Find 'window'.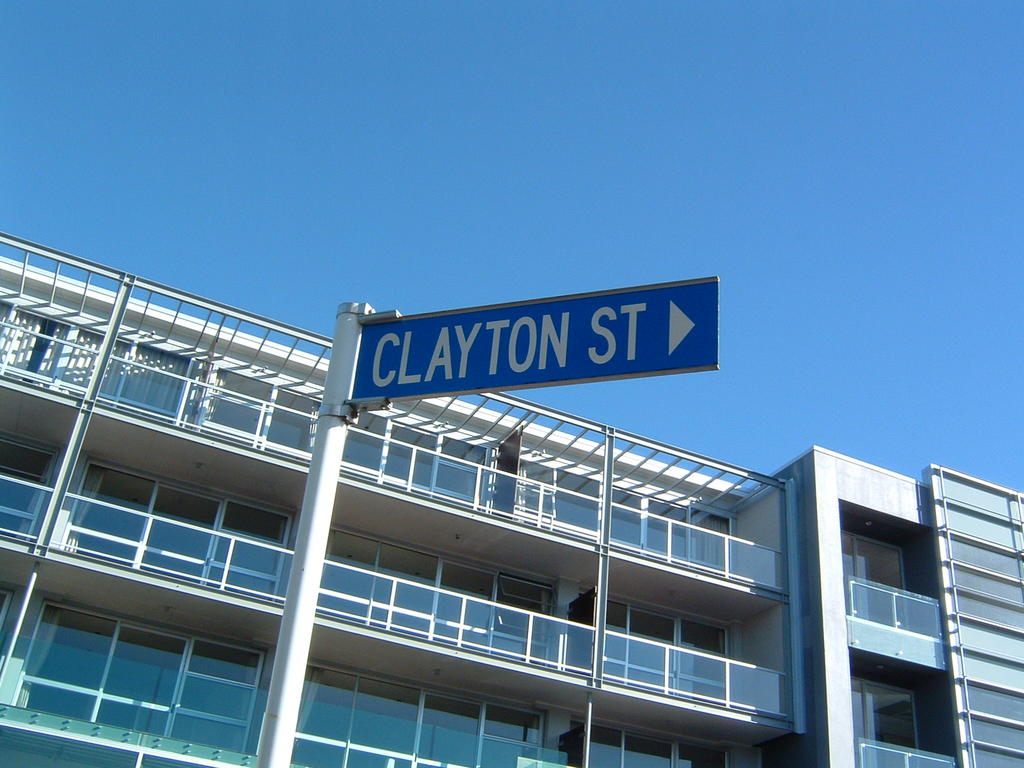
[left=0, top=300, right=100, bottom=387].
